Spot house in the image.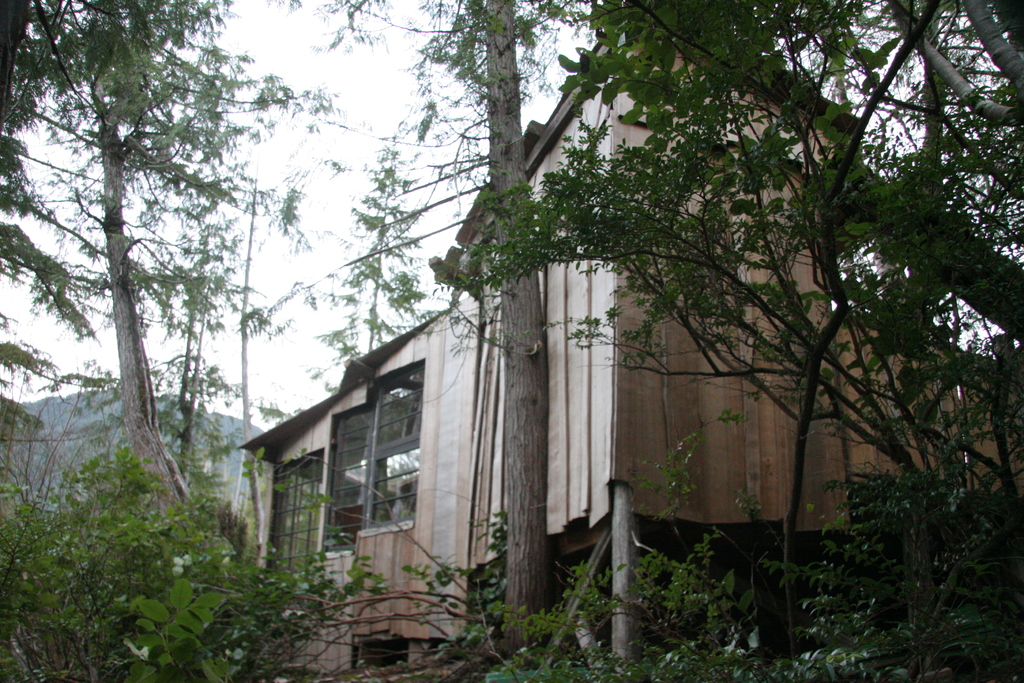
house found at [x1=237, y1=16, x2=1023, y2=682].
